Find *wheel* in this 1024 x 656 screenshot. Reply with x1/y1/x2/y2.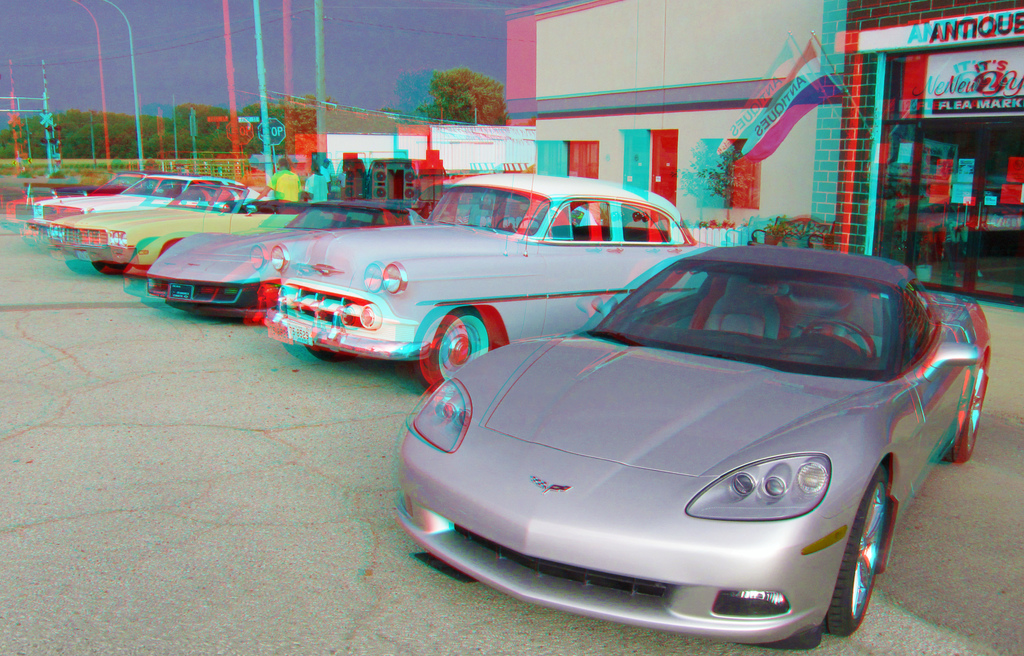
421/304/492/396.
